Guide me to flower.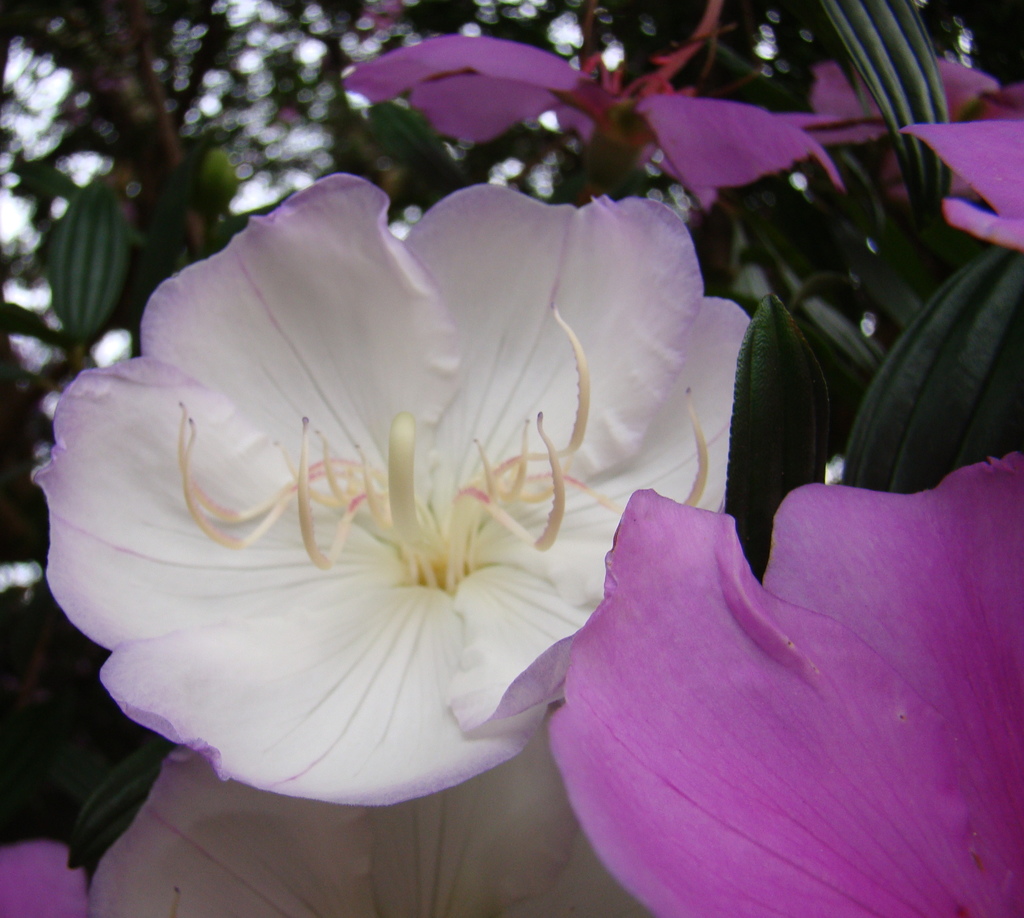
Guidance: box=[90, 752, 662, 917].
